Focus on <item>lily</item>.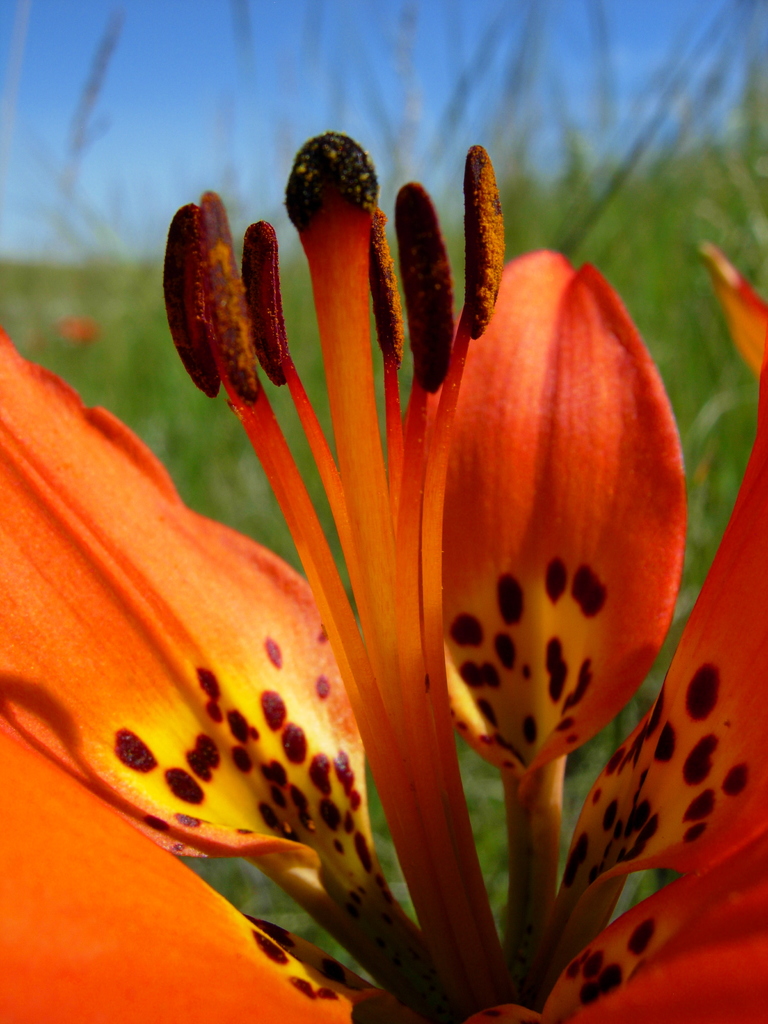
Focused at 0:129:767:1023.
